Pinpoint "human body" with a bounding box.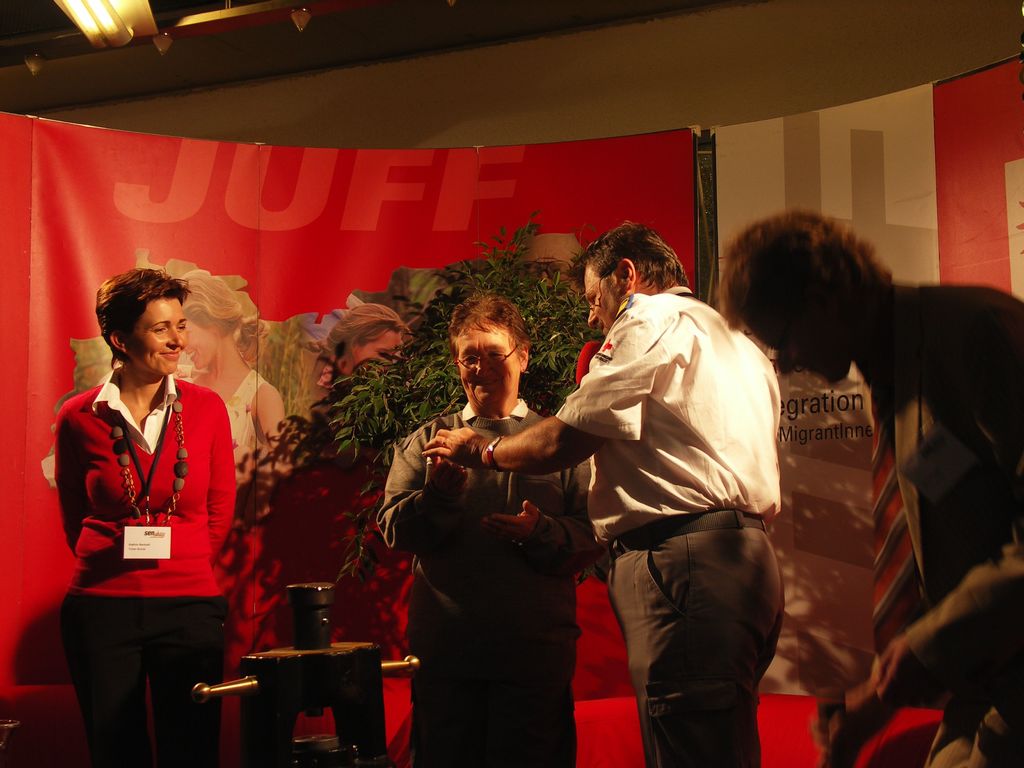
55, 368, 240, 767.
